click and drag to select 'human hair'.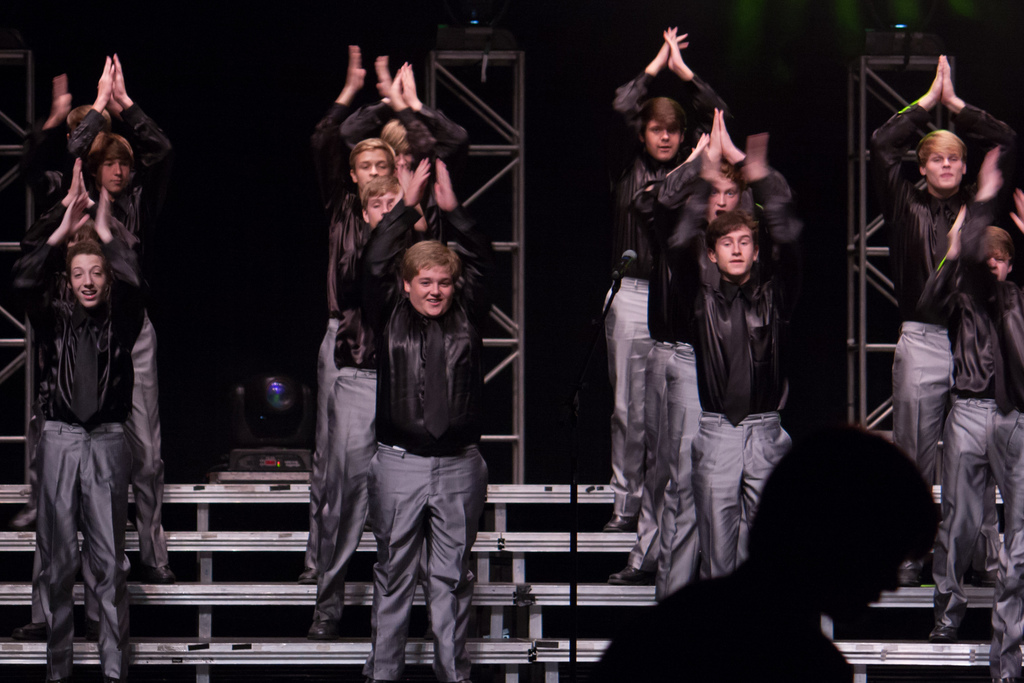
Selection: bbox(349, 136, 396, 180).
